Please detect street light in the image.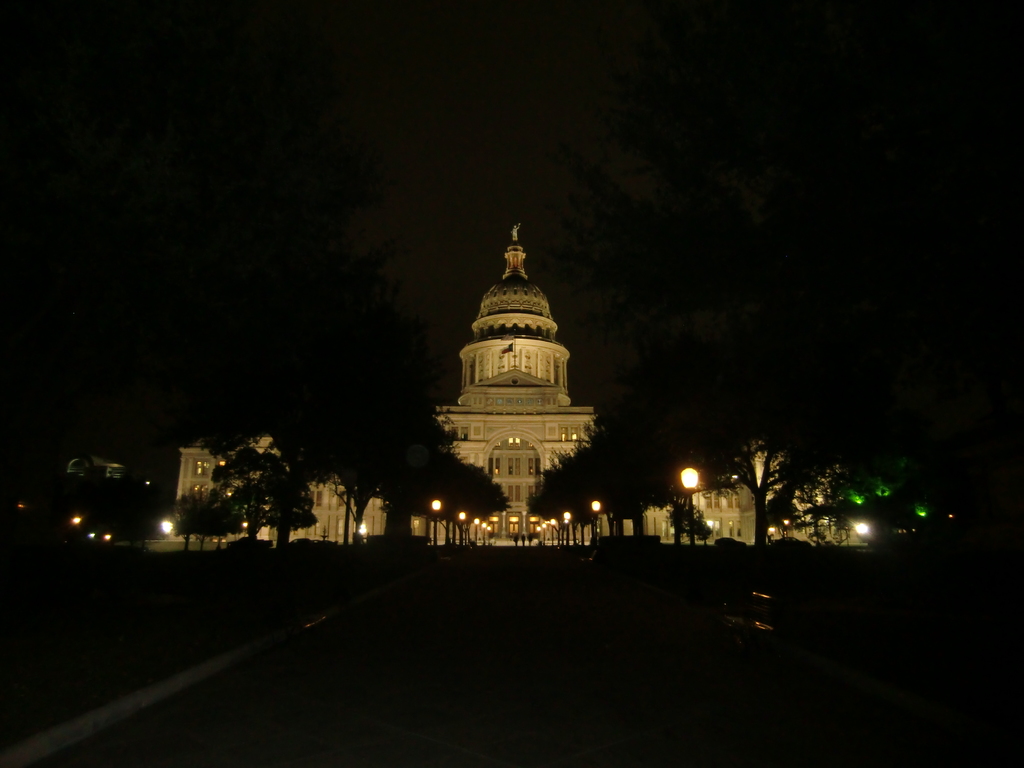
[x1=590, y1=502, x2=605, y2=556].
